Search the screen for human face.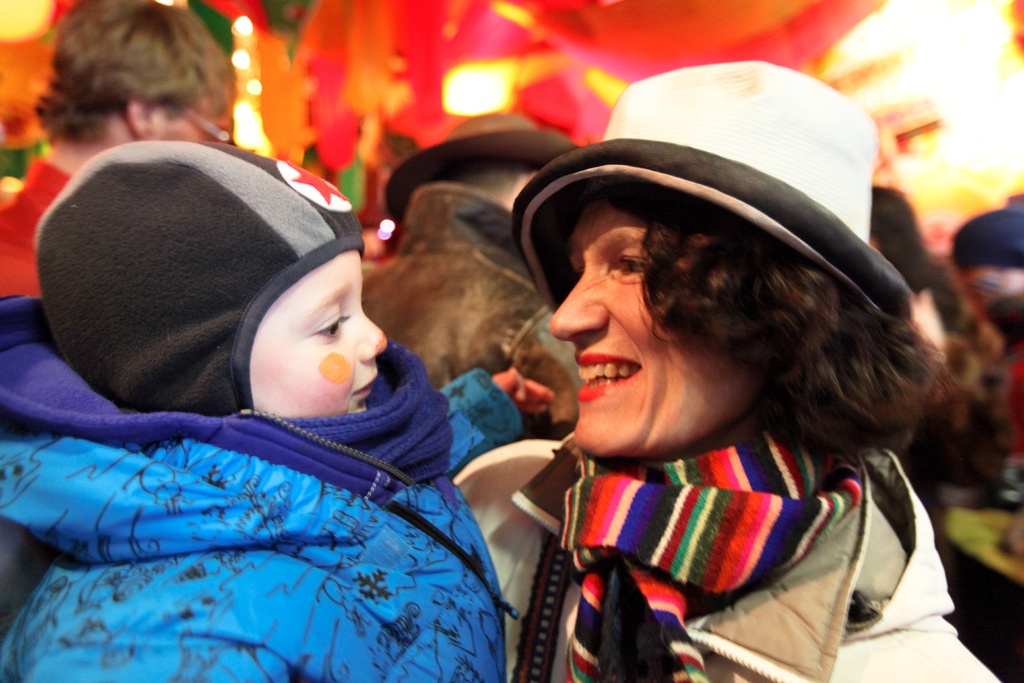
Found at (138, 99, 223, 142).
